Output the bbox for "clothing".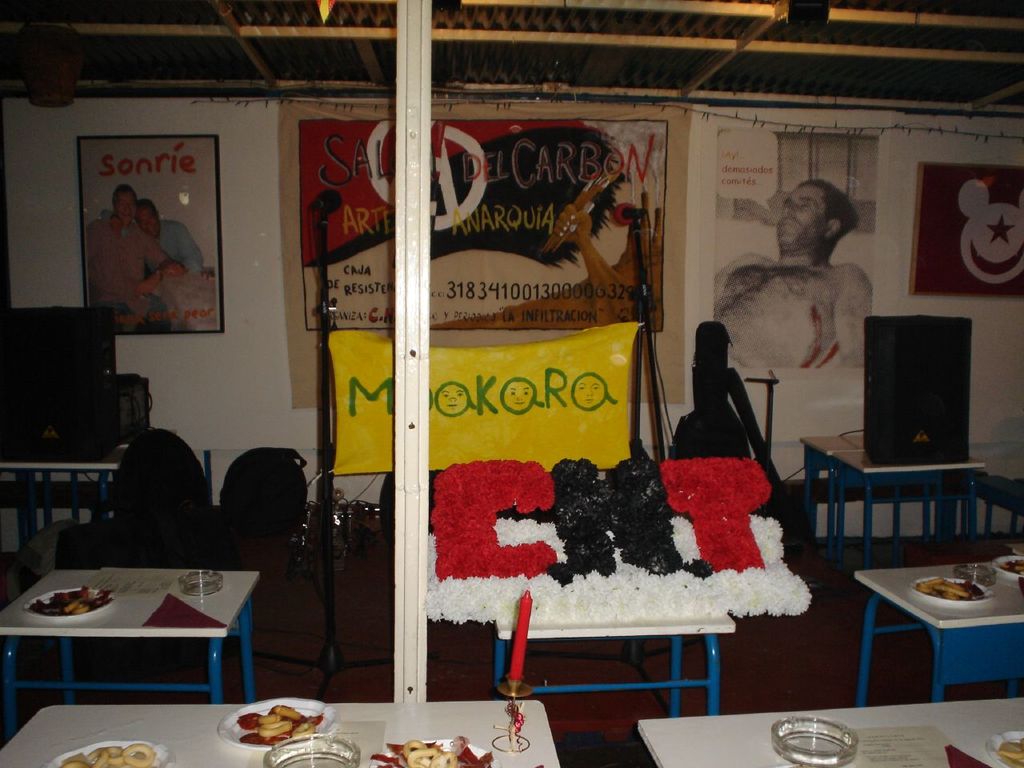
<box>89,219,174,331</box>.
